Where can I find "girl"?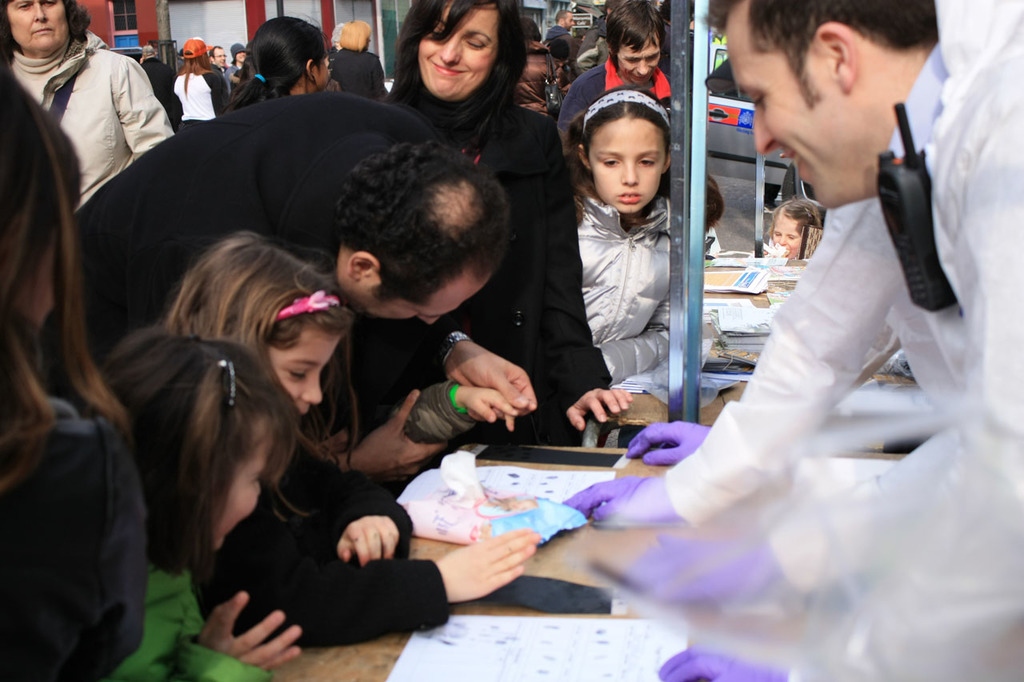
You can find it at select_region(563, 86, 726, 385).
